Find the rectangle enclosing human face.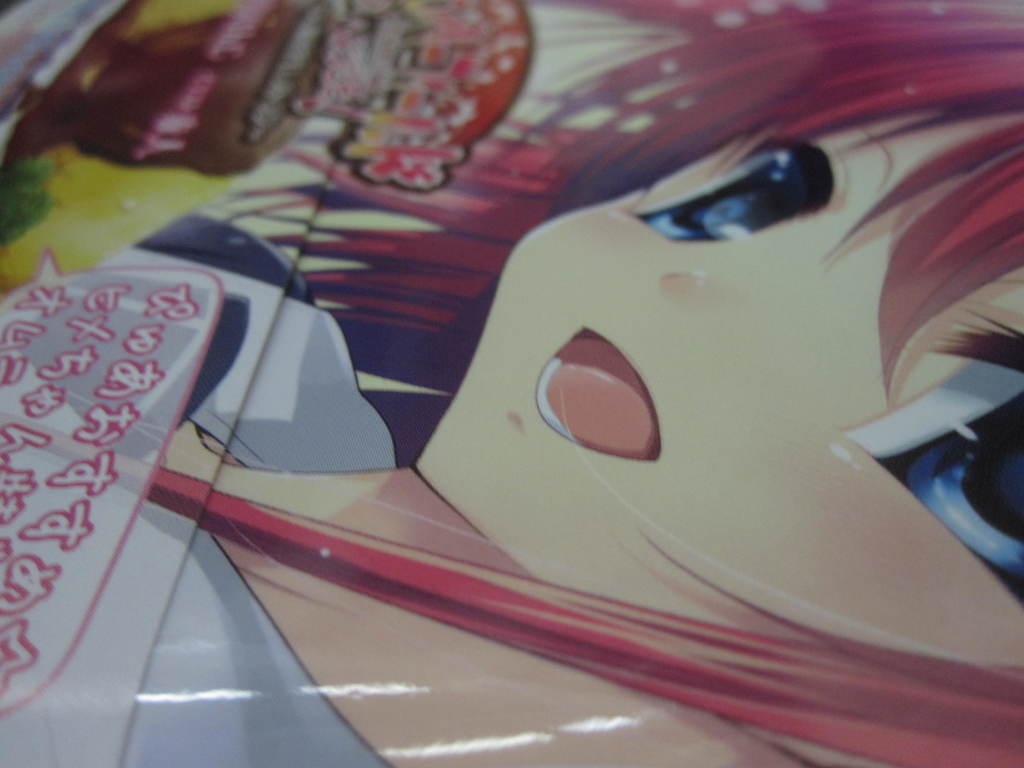
[x1=415, y1=121, x2=1023, y2=767].
